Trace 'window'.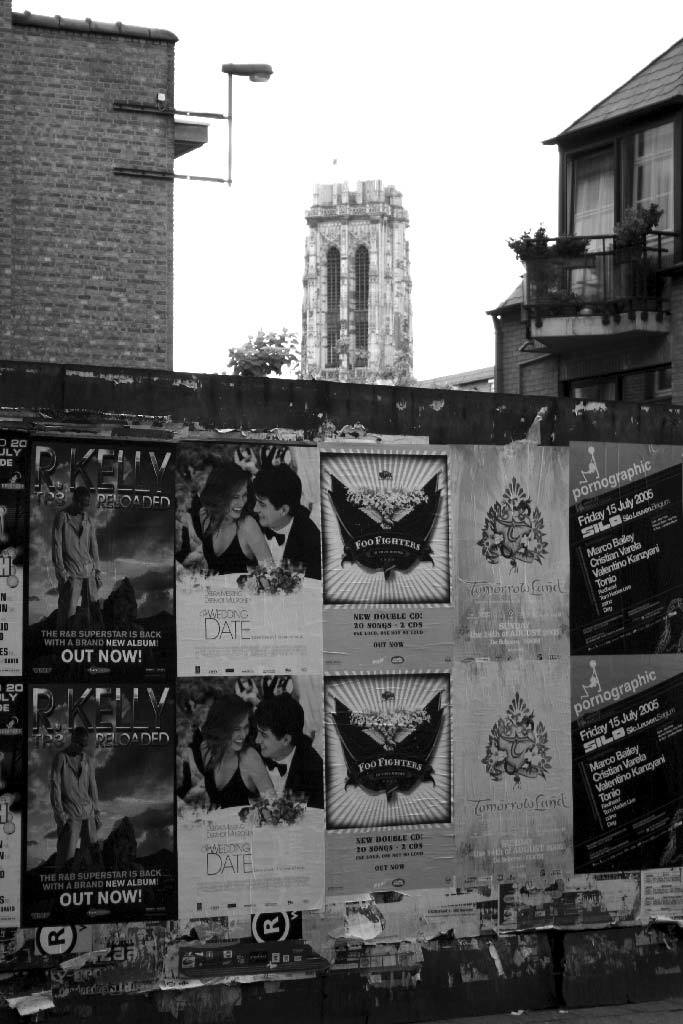
Traced to box=[651, 361, 678, 396].
